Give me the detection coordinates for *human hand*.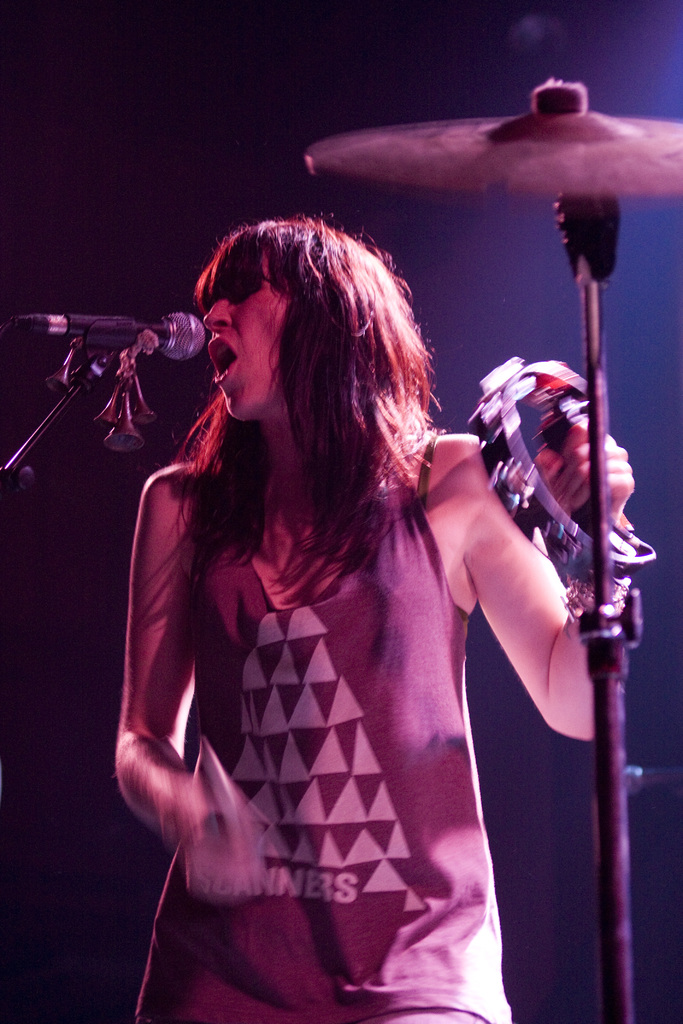
<bbox>537, 413, 632, 513</bbox>.
